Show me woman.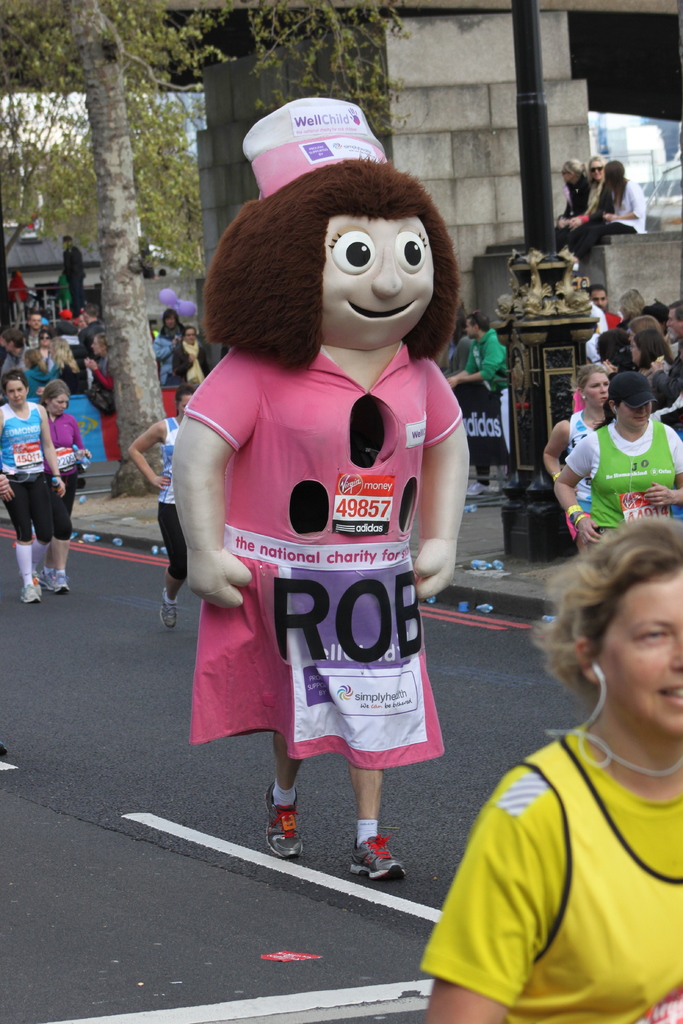
woman is here: box(19, 379, 90, 594).
